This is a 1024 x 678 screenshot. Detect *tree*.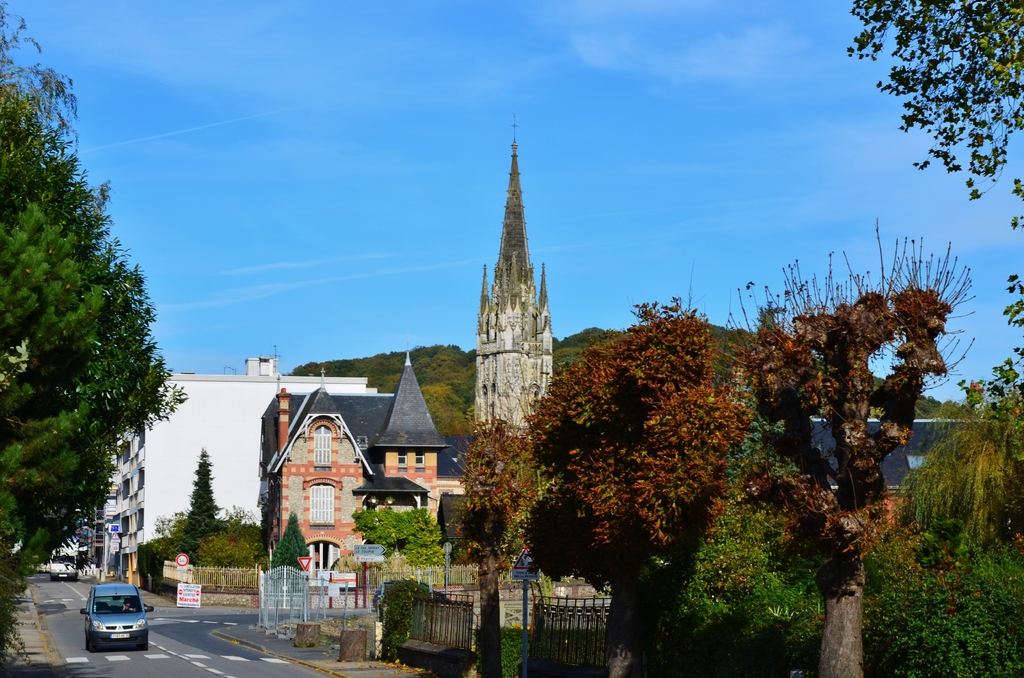
l=449, t=400, r=536, b=670.
